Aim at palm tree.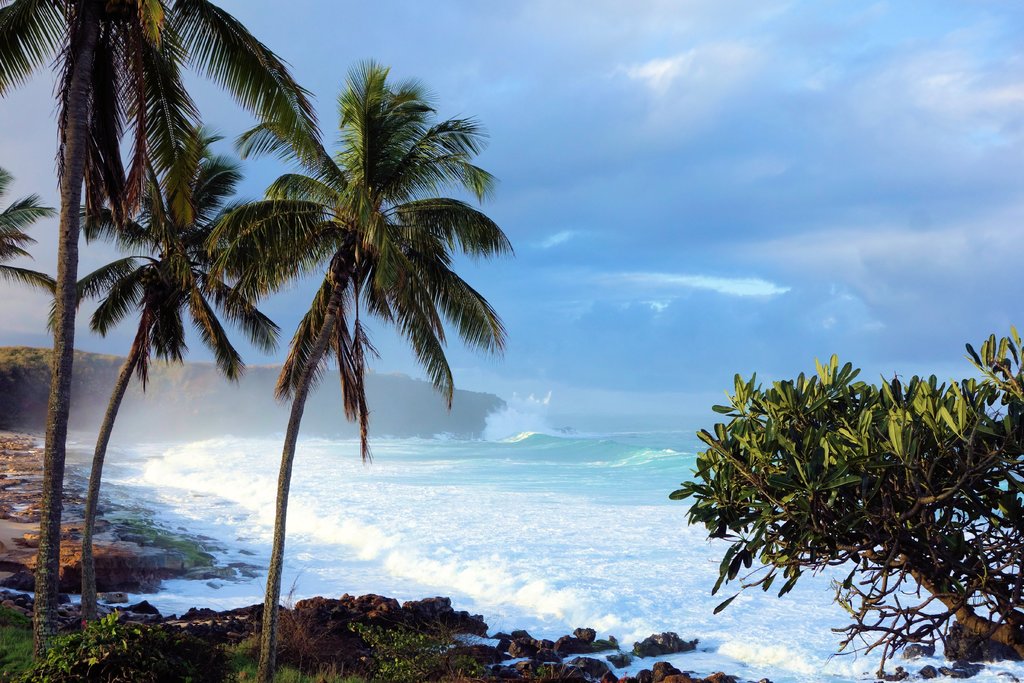
Aimed at [0, 0, 261, 627].
